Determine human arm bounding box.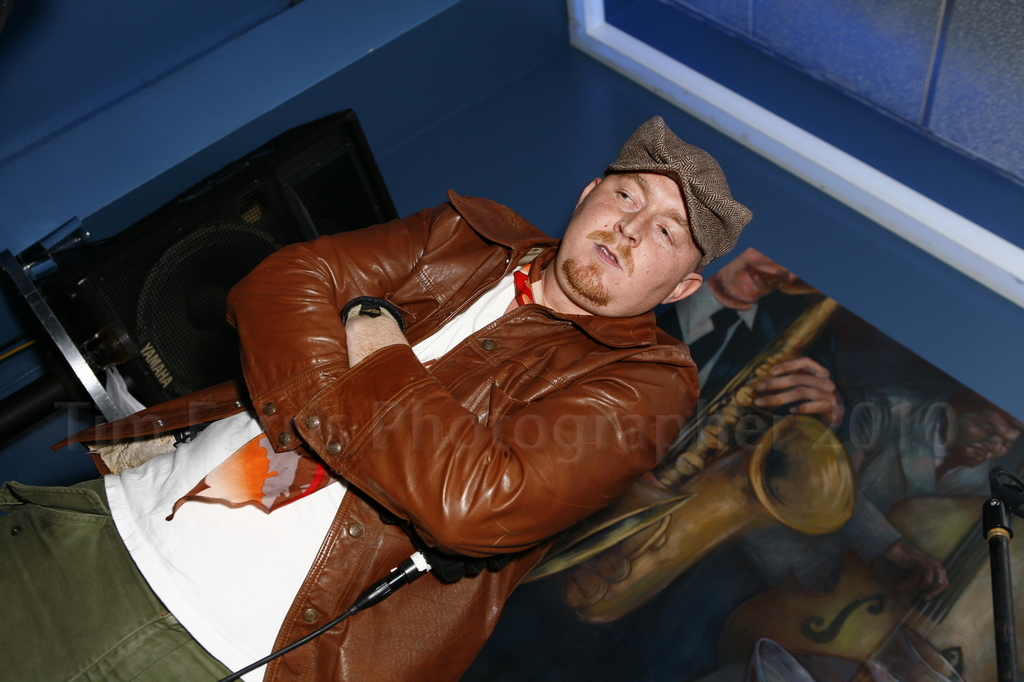
Determined: 232 198 487 440.
